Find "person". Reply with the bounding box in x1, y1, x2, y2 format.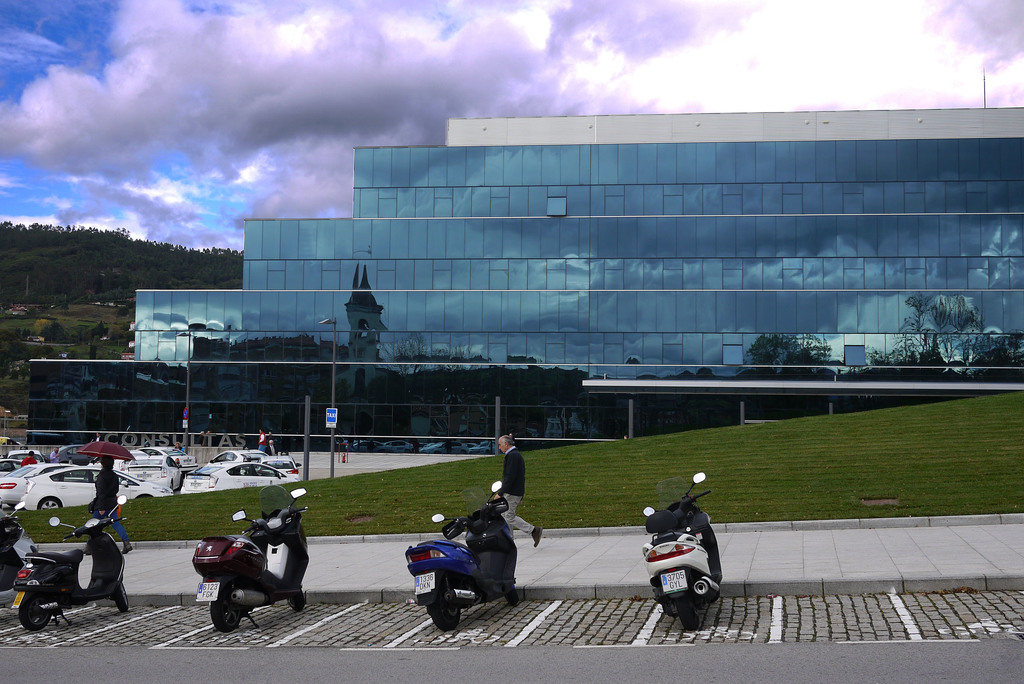
94, 432, 101, 446.
